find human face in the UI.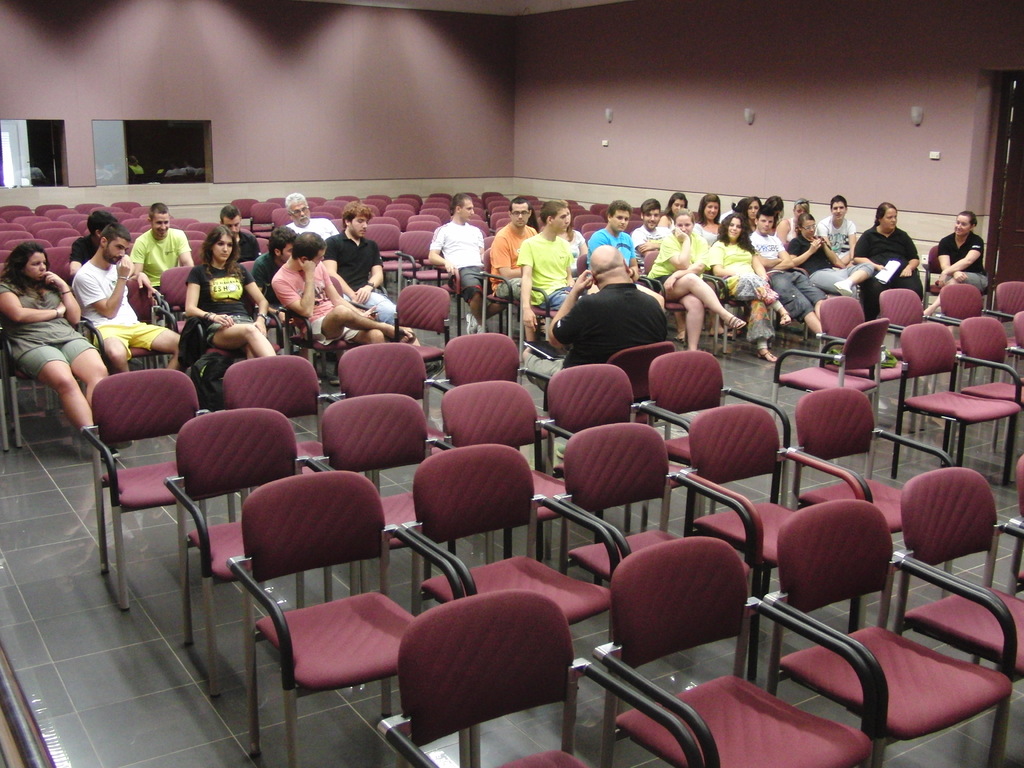
UI element at {"left": 833, "top": 198, "right": 845, "bottom": 219}.
